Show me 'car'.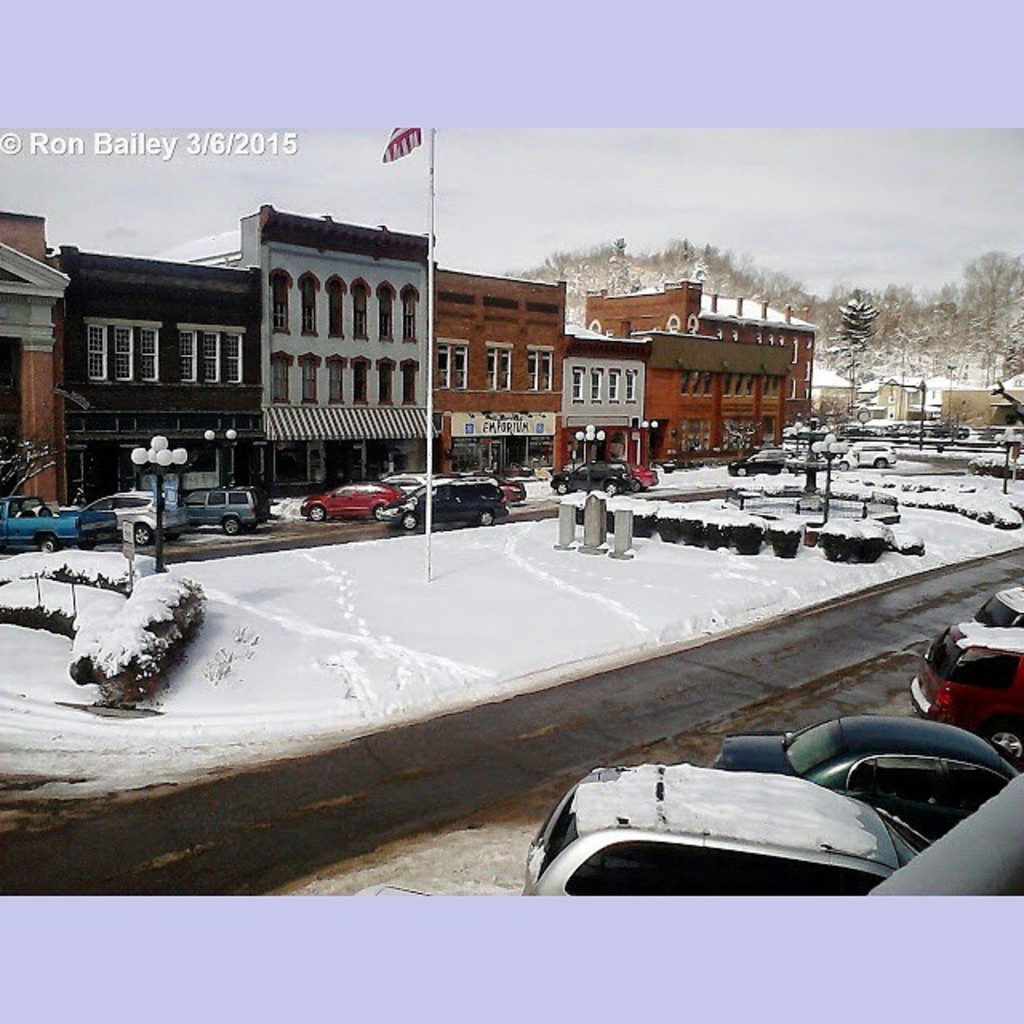
'car' is here: bbox(552, 458, 637, 501).
